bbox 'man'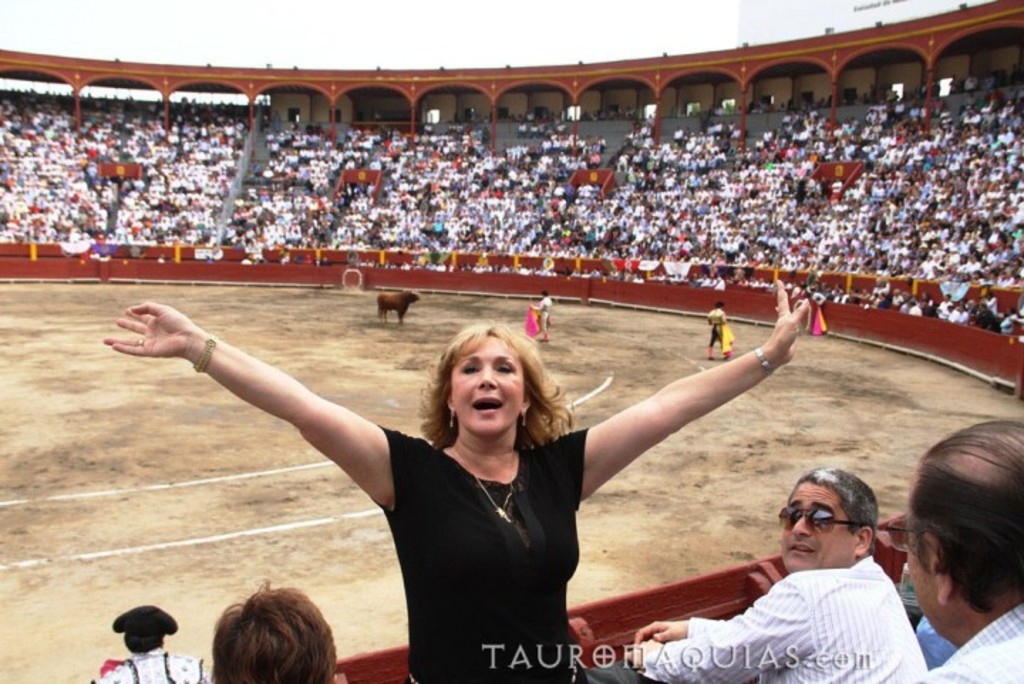
BBox(585, 469, 929, 683)
